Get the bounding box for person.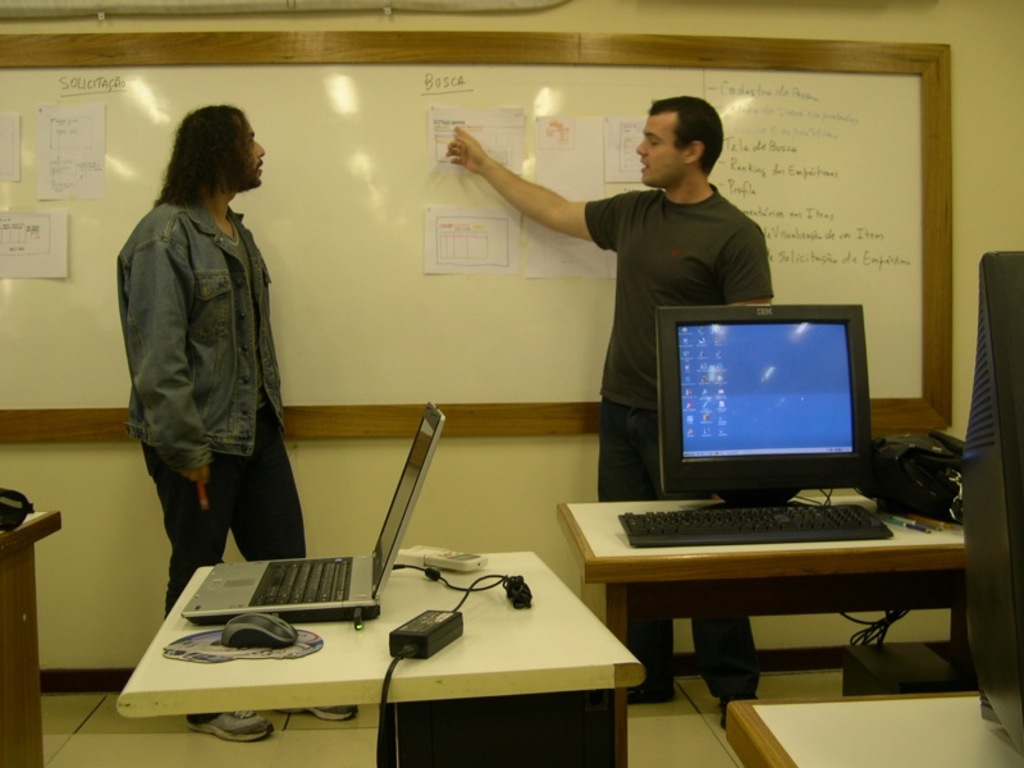
451,95,781,732.
